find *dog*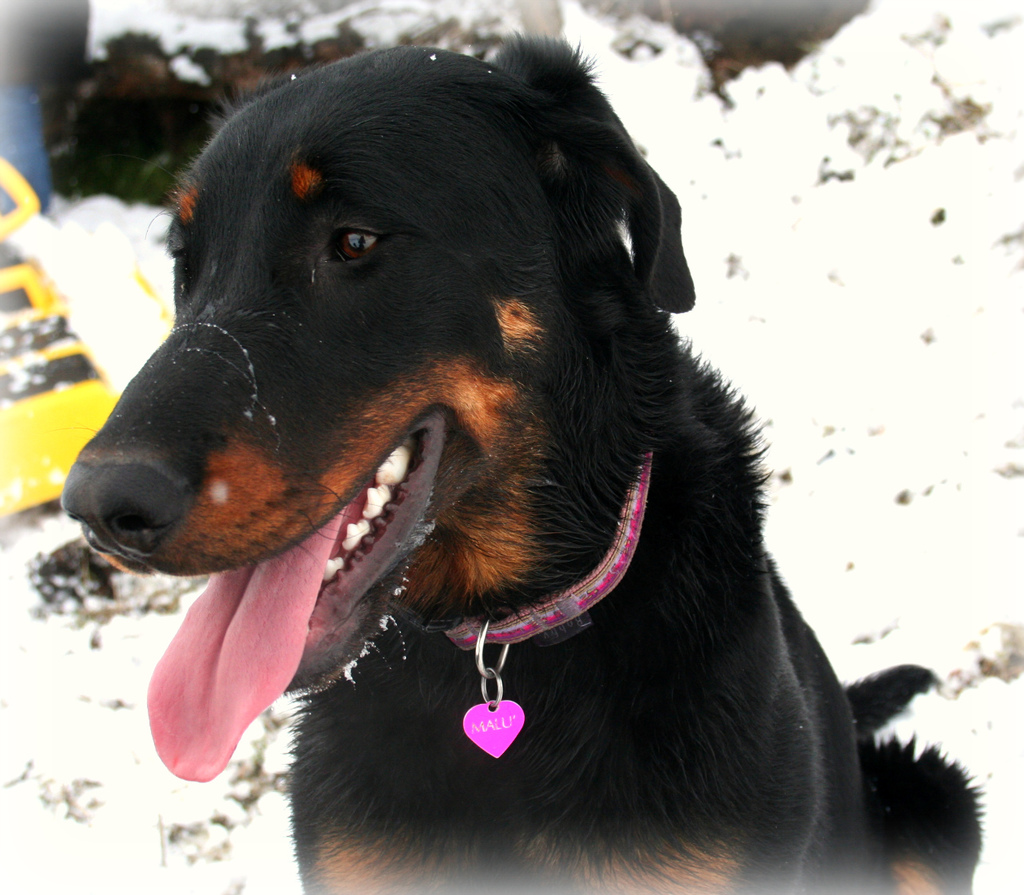
locate(58, 27, 984, 894)
